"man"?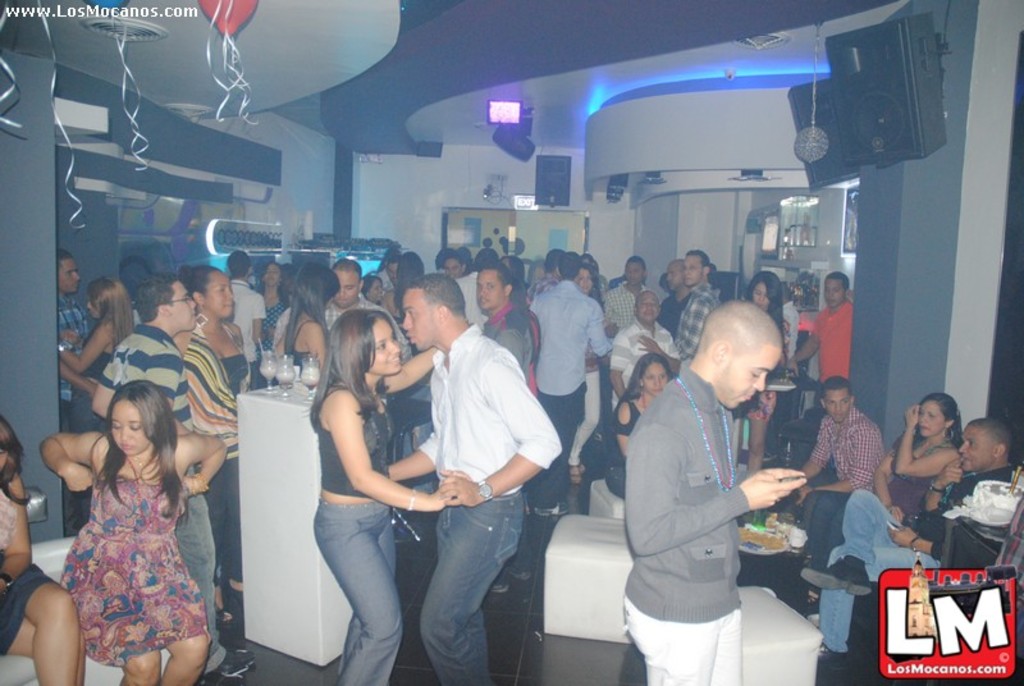
select_region(477, 262, 539, 401)
